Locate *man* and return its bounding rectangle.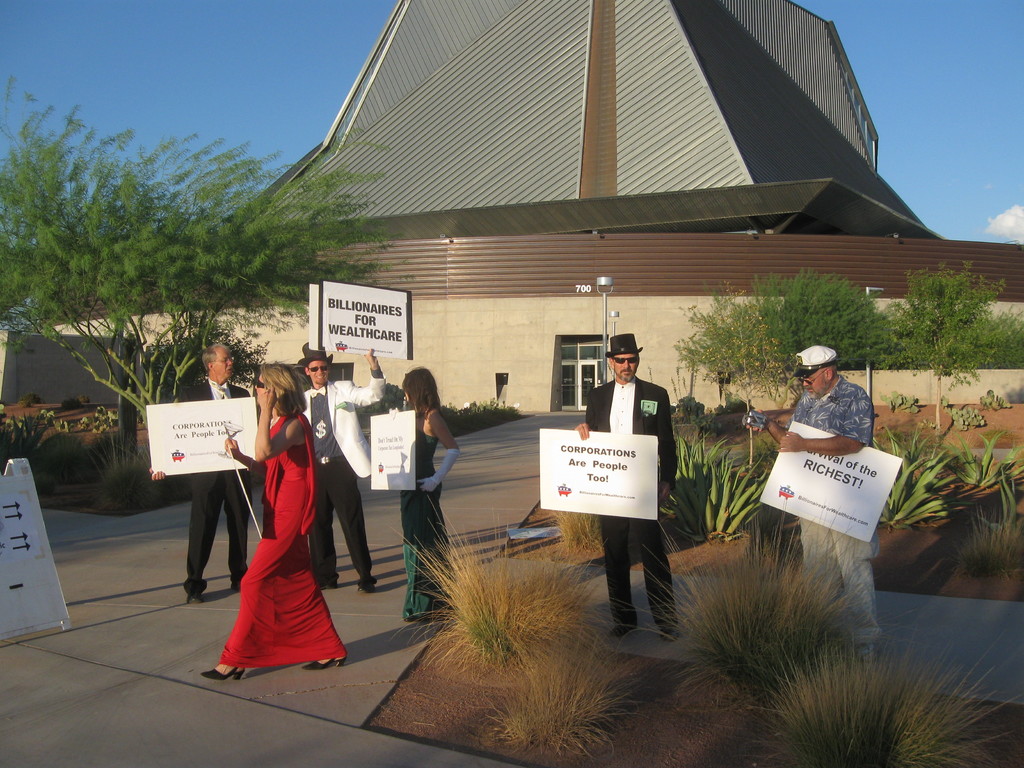
bbox=(298, 340, 384, 596).
